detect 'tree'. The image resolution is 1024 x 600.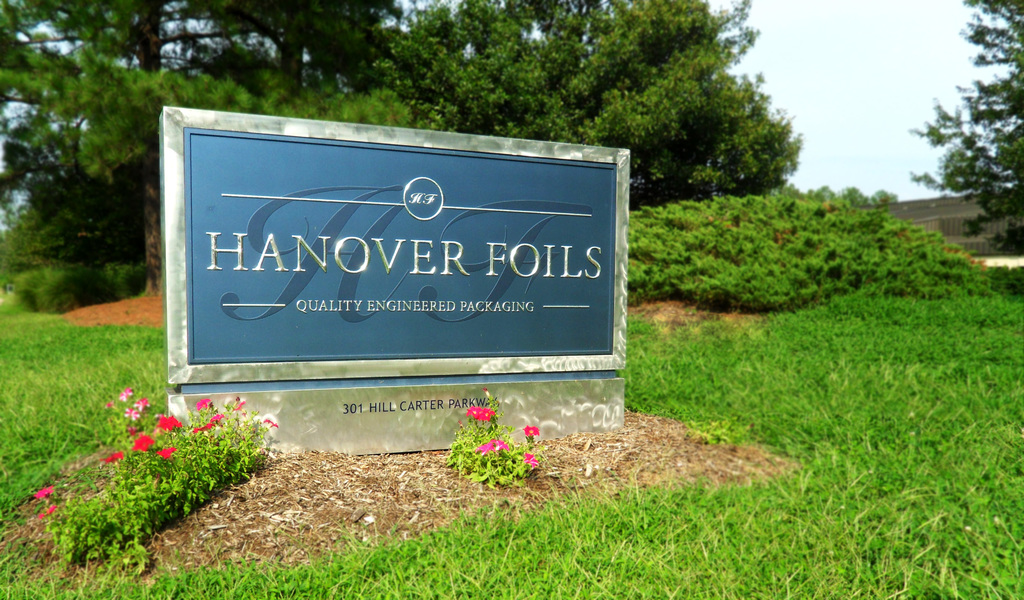
{"left": 3, "top": 162, "right": 148, "bottom": 283}.
